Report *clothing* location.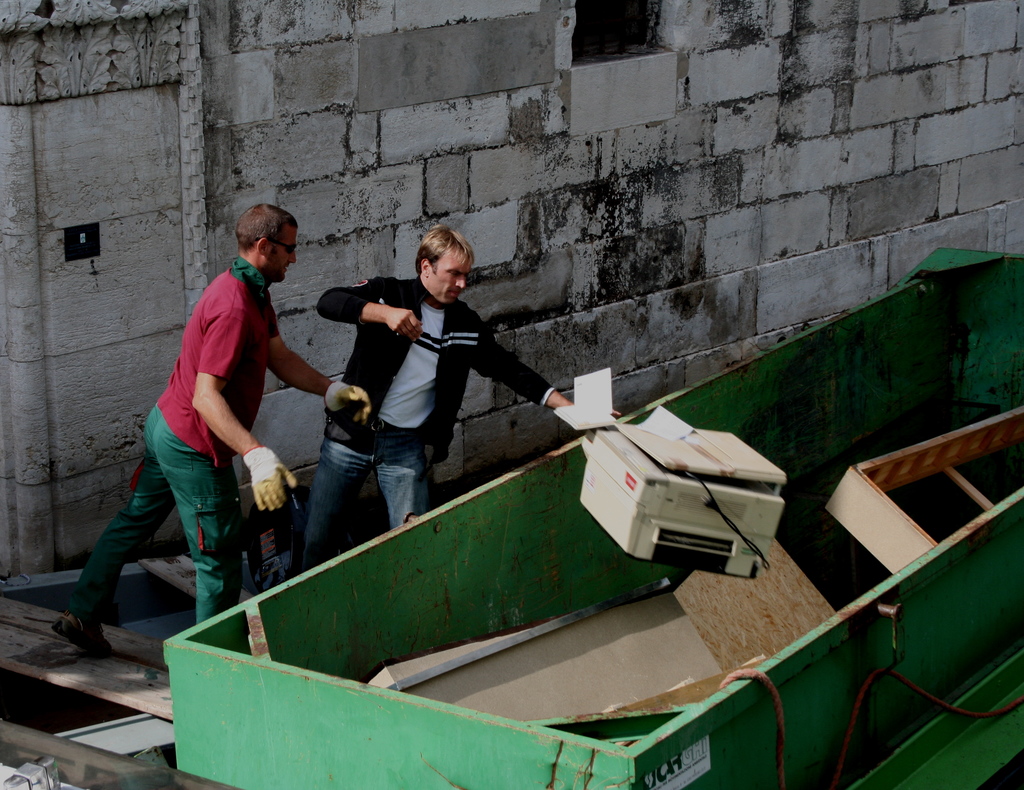
Report: Rect(300, 279, 555, 573).
